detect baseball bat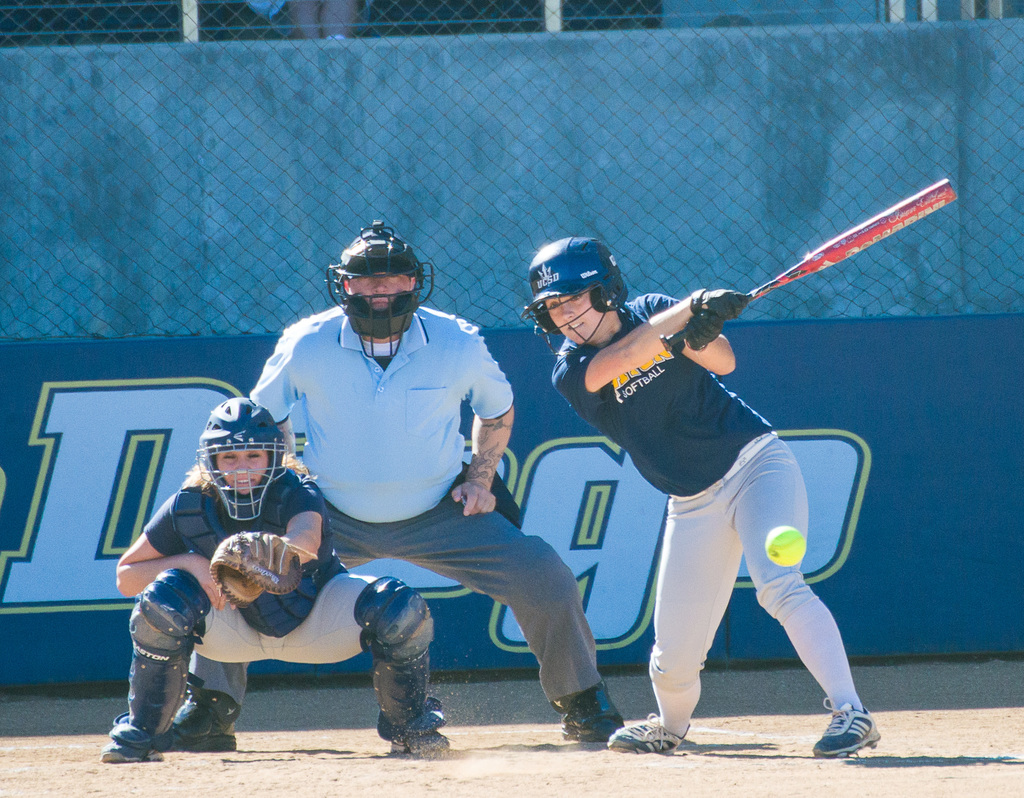
detection(662, 176, 959, 355)
